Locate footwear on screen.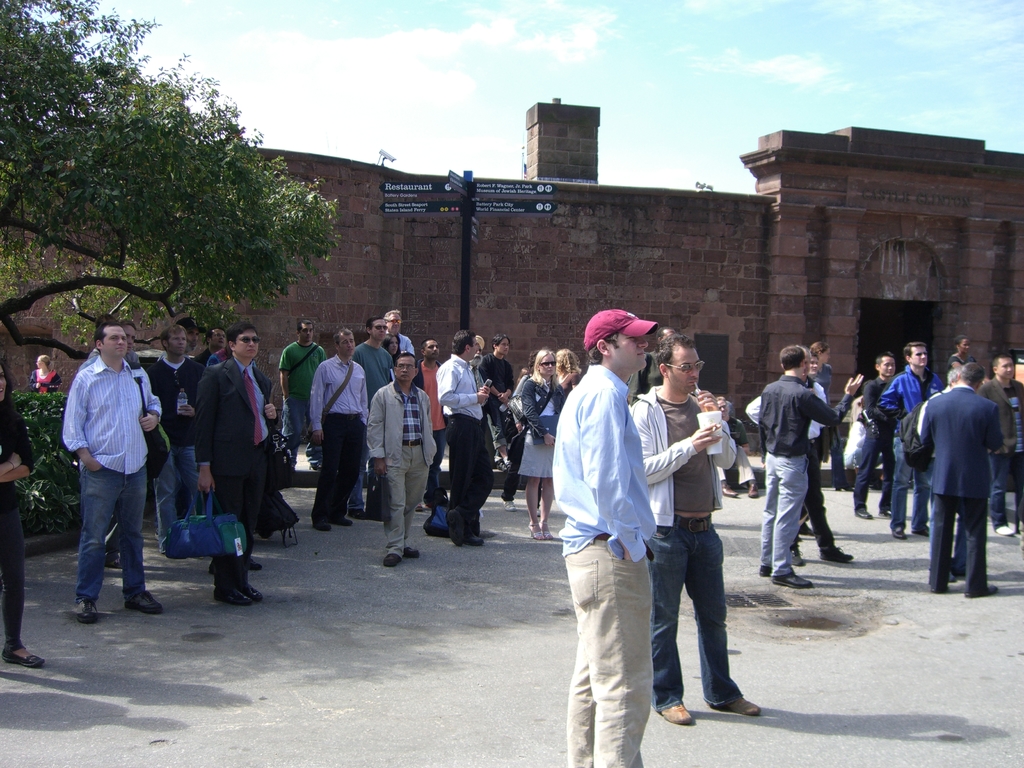
On screen at [538,520,549,541].
